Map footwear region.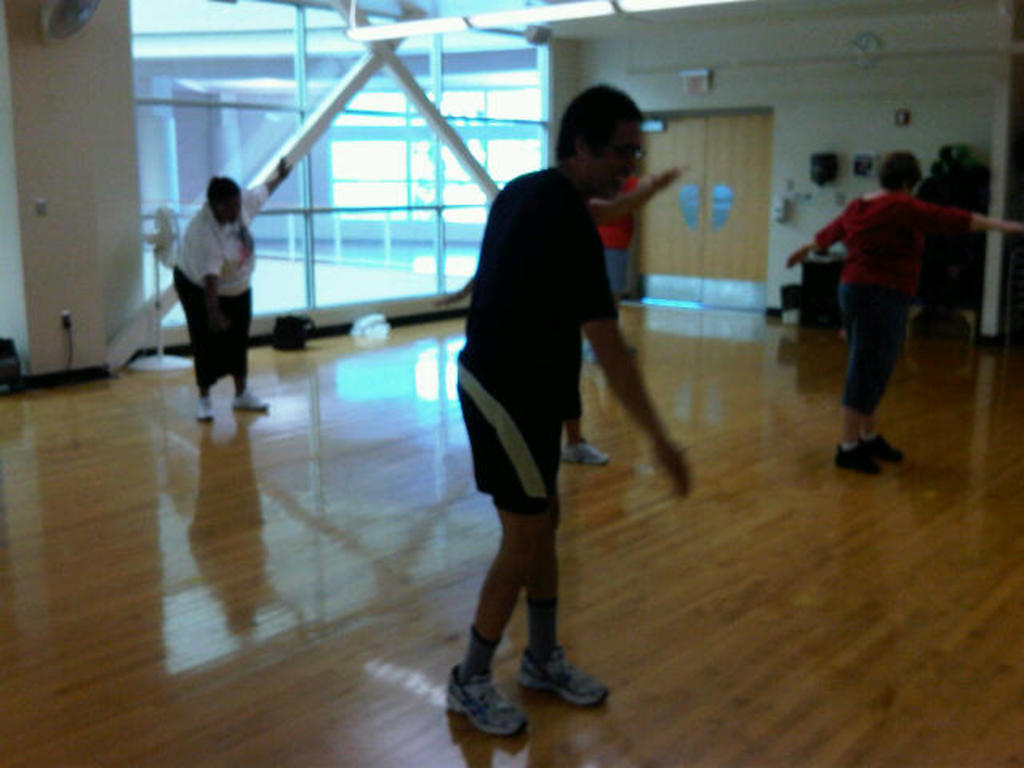
Mapped to detection(864, 434, 904, 462).
